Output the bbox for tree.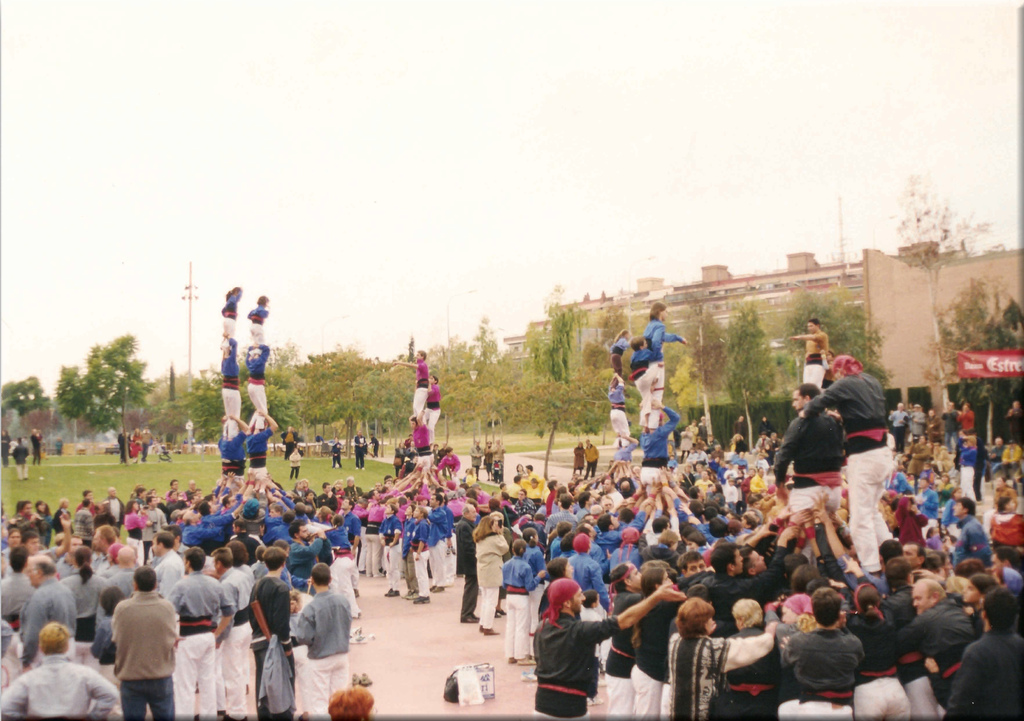
924, 274, 1023, 439.
